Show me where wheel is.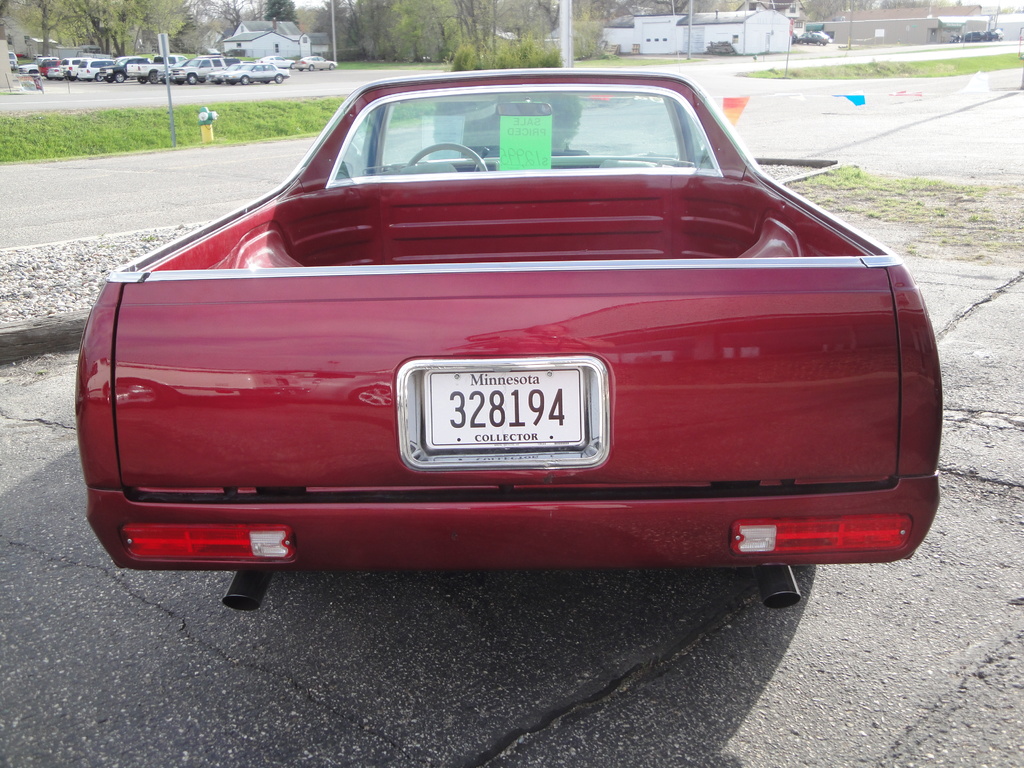
wheel is at rect(188, 75, 196, 86).
